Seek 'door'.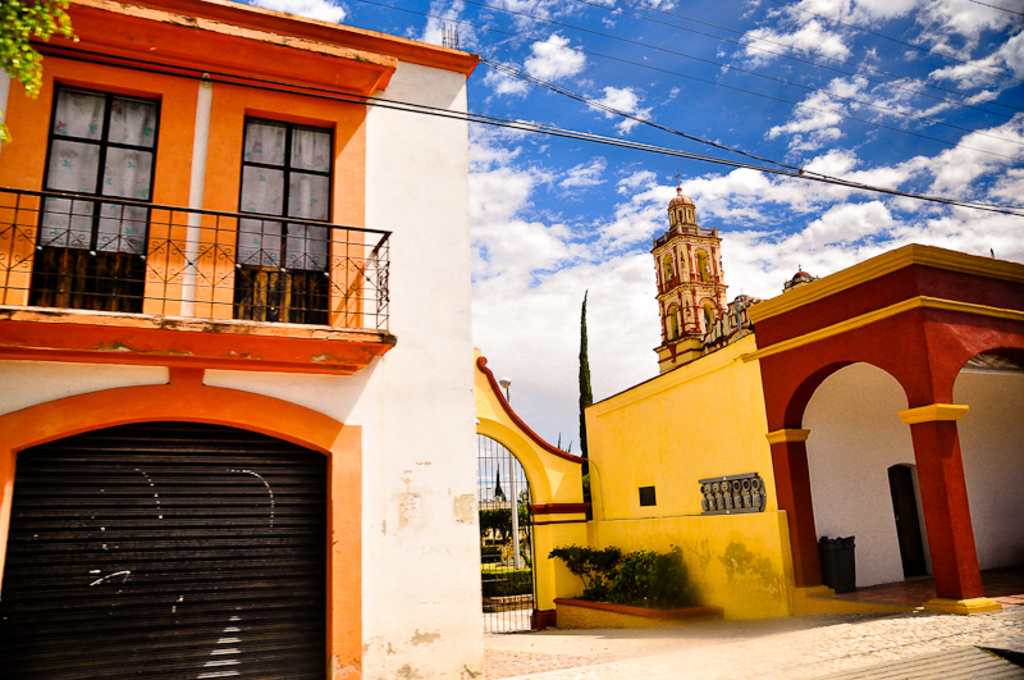
box=[17, 76, 164, 314].
